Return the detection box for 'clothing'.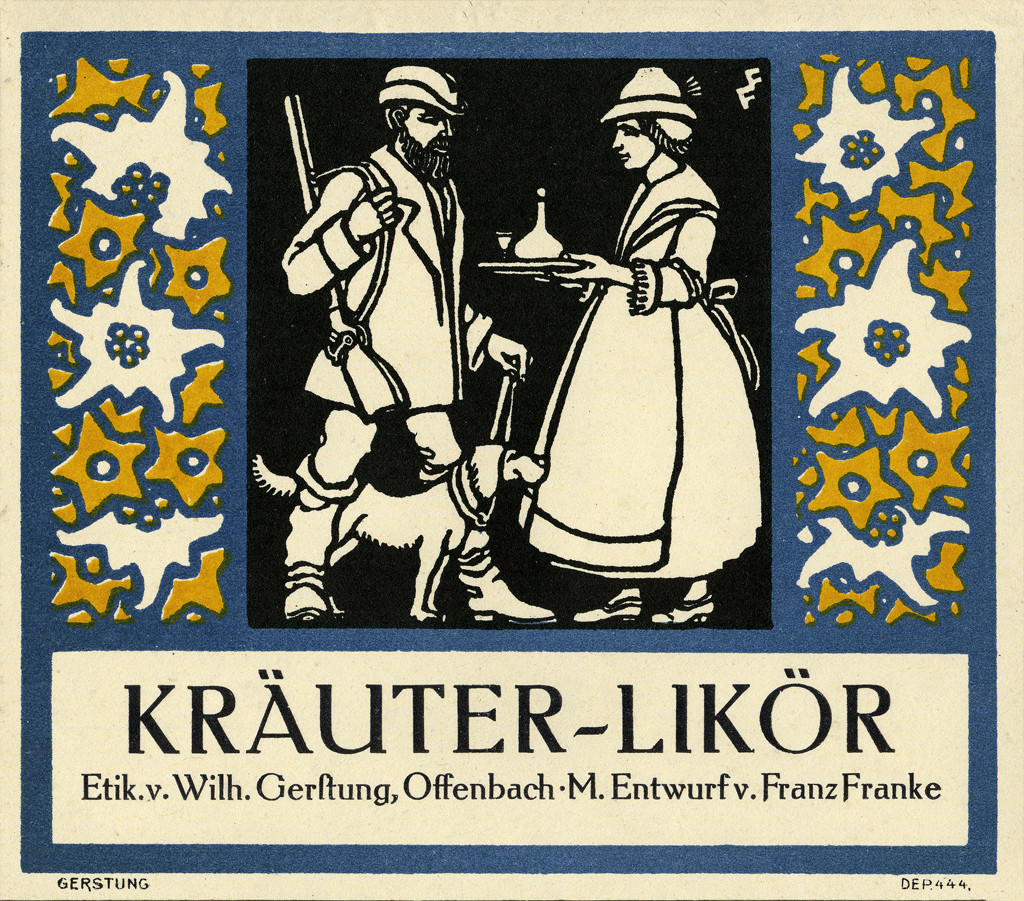
locate(286, 138, 500, 414).
